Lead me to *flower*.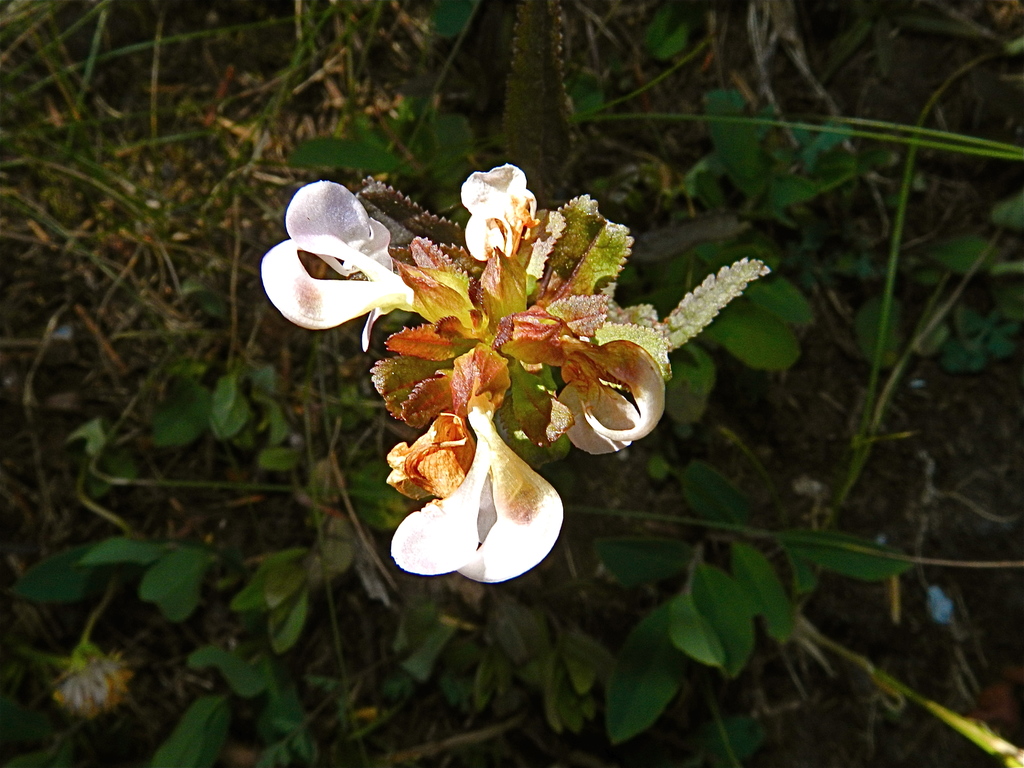
Lead to bbox=[260, 176, 417, 328].
